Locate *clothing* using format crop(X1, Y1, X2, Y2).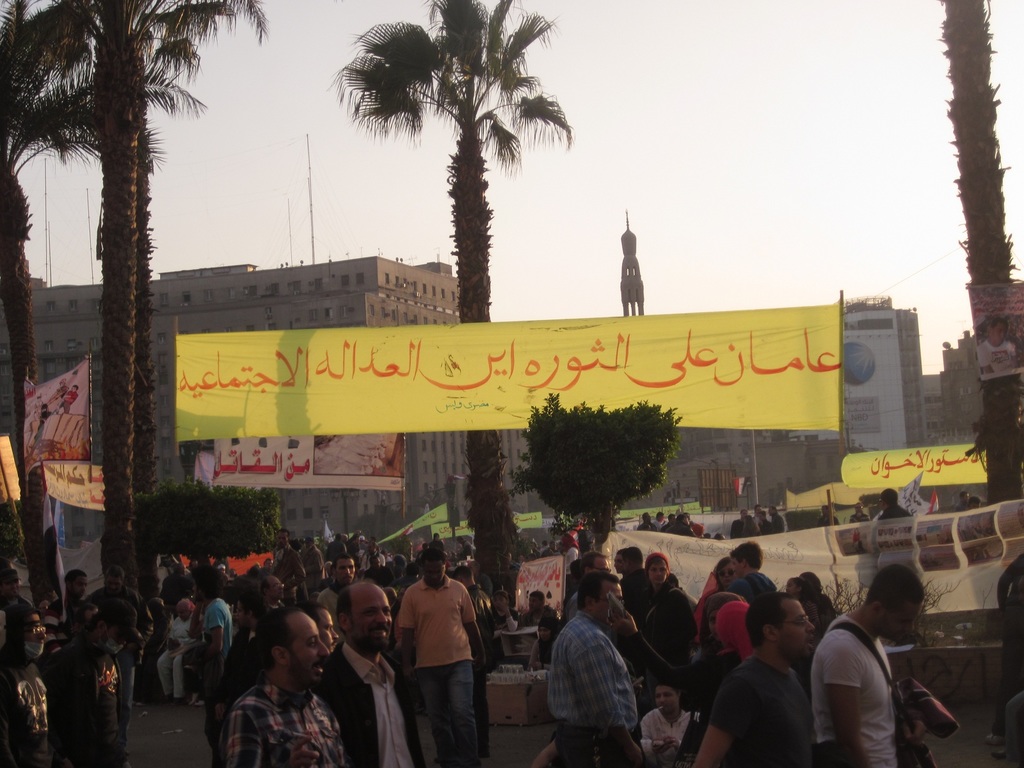
crop(521, 607, 556, 623).
